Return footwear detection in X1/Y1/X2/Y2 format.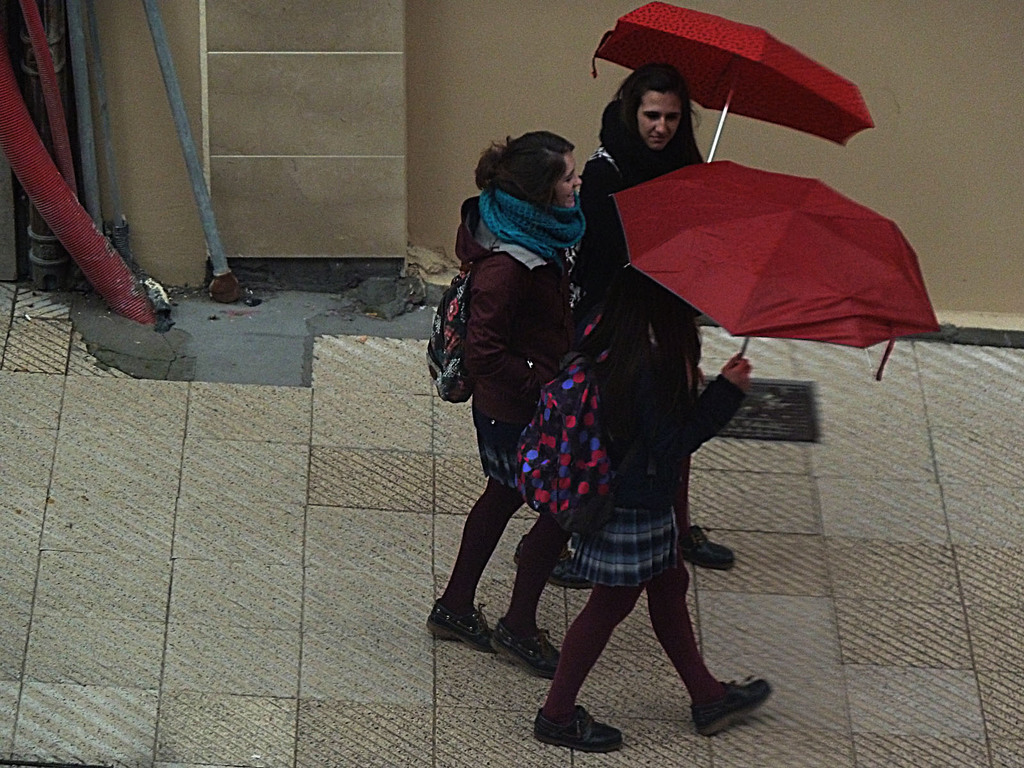
420/596/503/655.
